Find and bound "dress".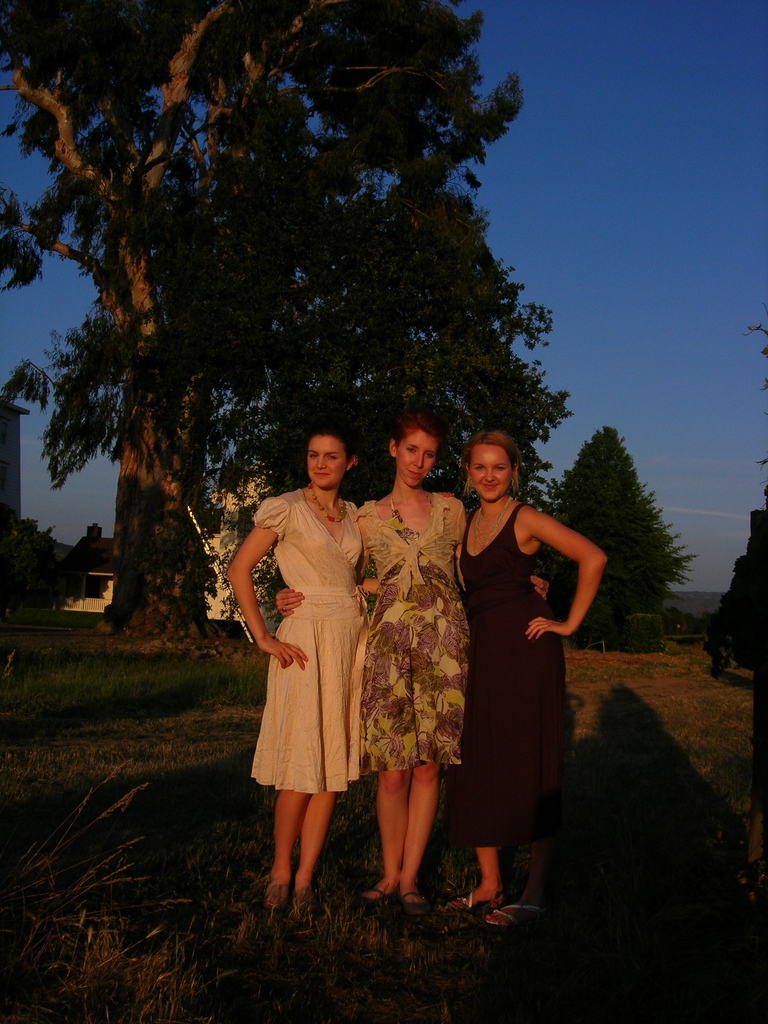
Bound: (left=360, top=488, right=467, bottom=776).
